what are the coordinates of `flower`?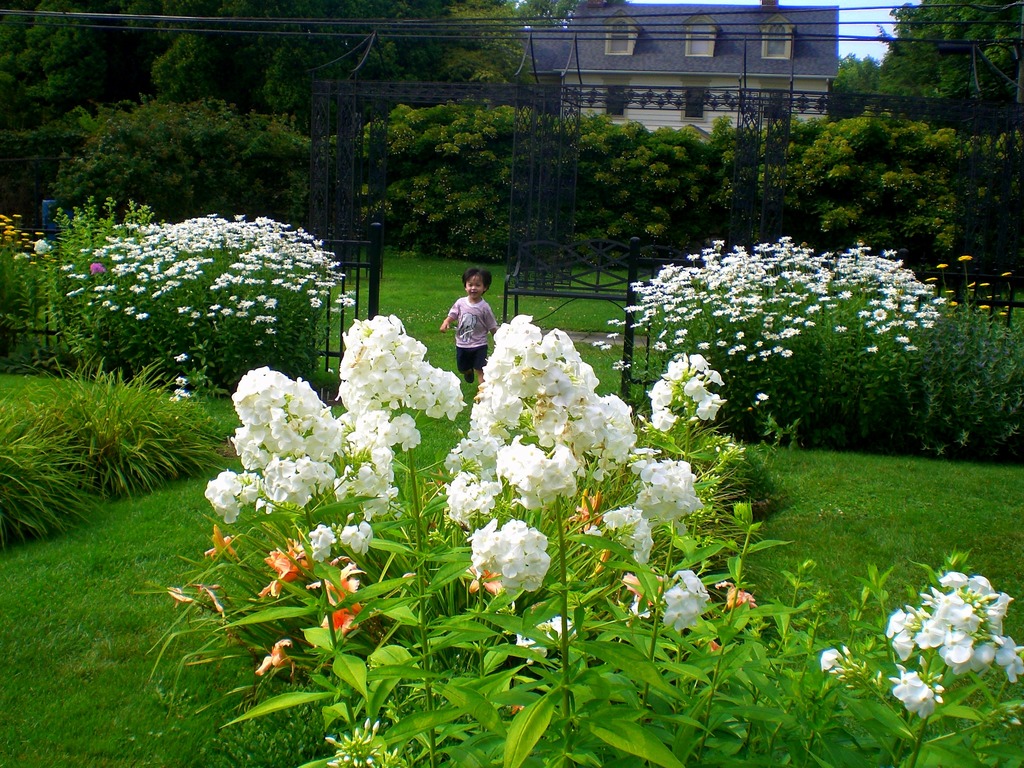
pyautogui.locateOnScreen(716, 339, 728, 349).
